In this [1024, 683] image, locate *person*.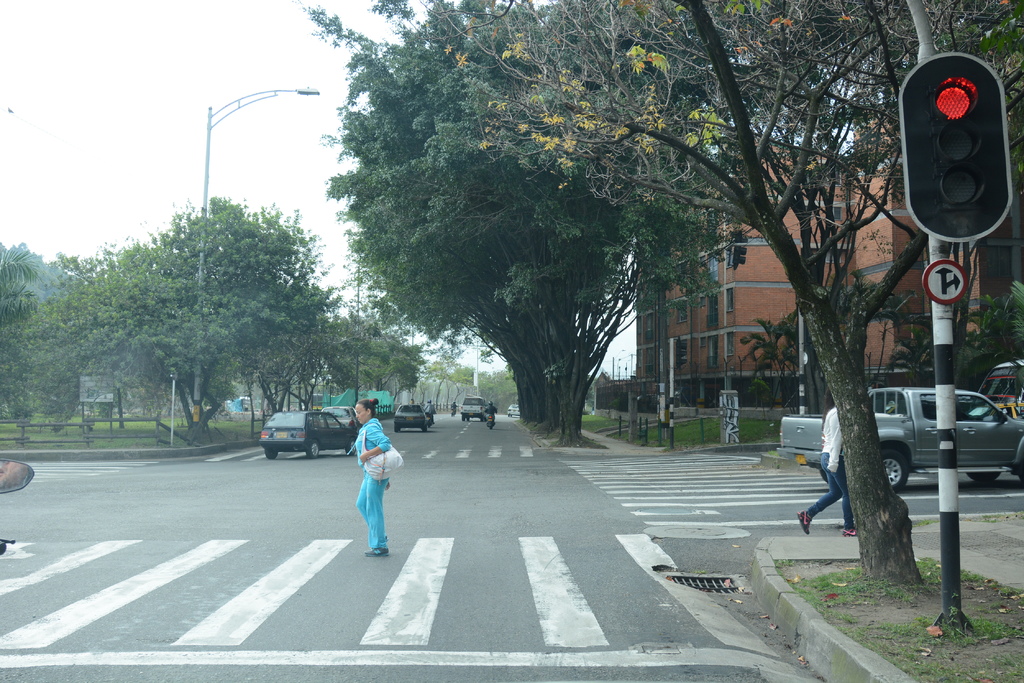
Bounding box: region(344, 407, 397, 562).
